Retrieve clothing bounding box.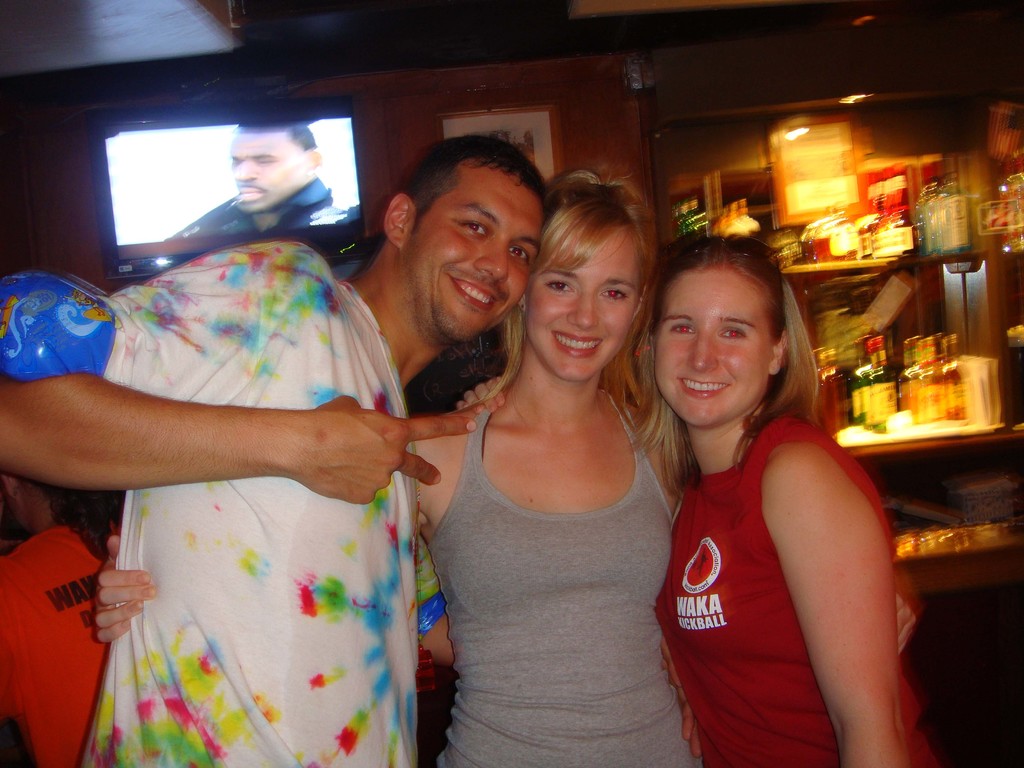
Bounding box: <box>648,347,907,746</box>.
